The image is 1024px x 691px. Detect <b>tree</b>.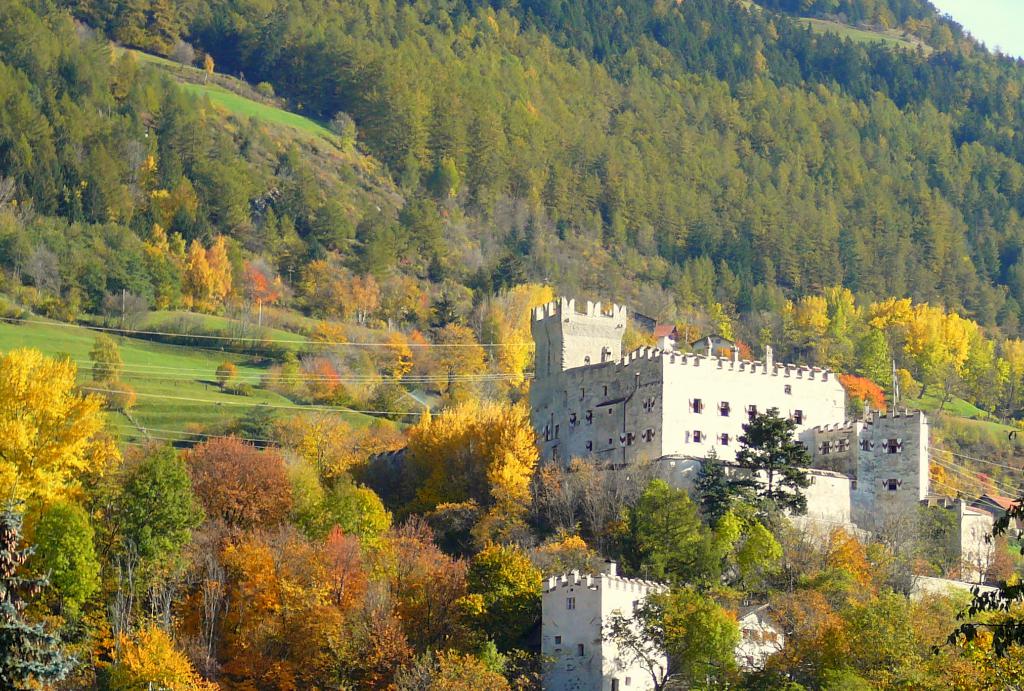
Detection: BBox(330, 341, 376, 381).
